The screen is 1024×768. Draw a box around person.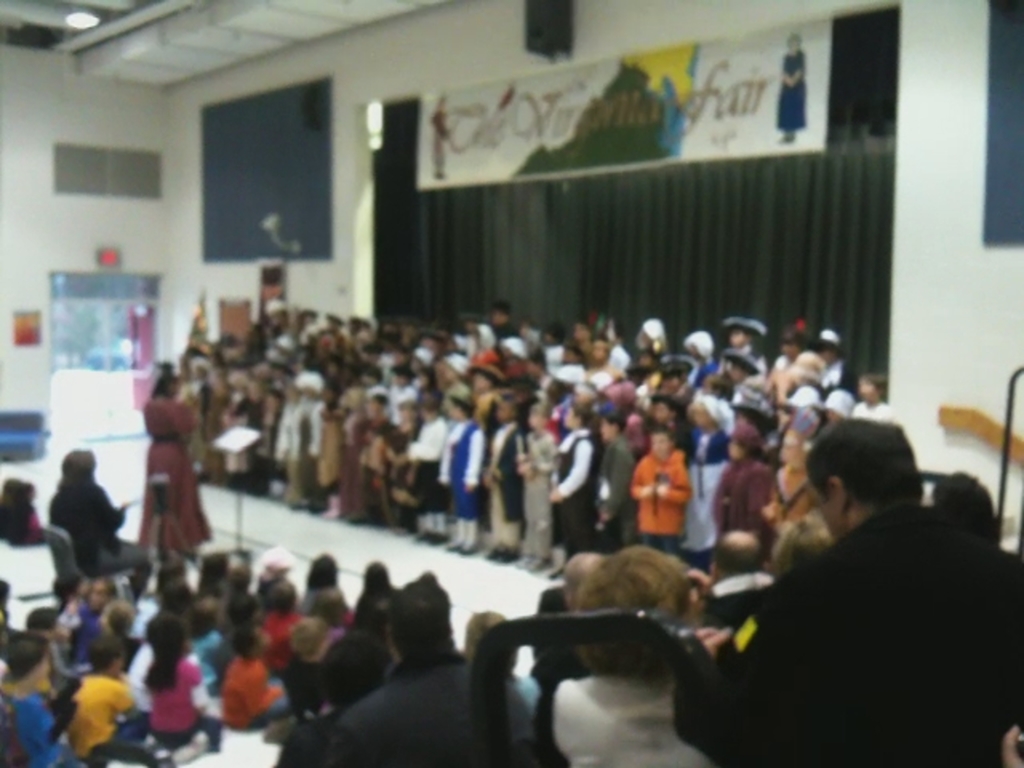
624:432:704:566.
